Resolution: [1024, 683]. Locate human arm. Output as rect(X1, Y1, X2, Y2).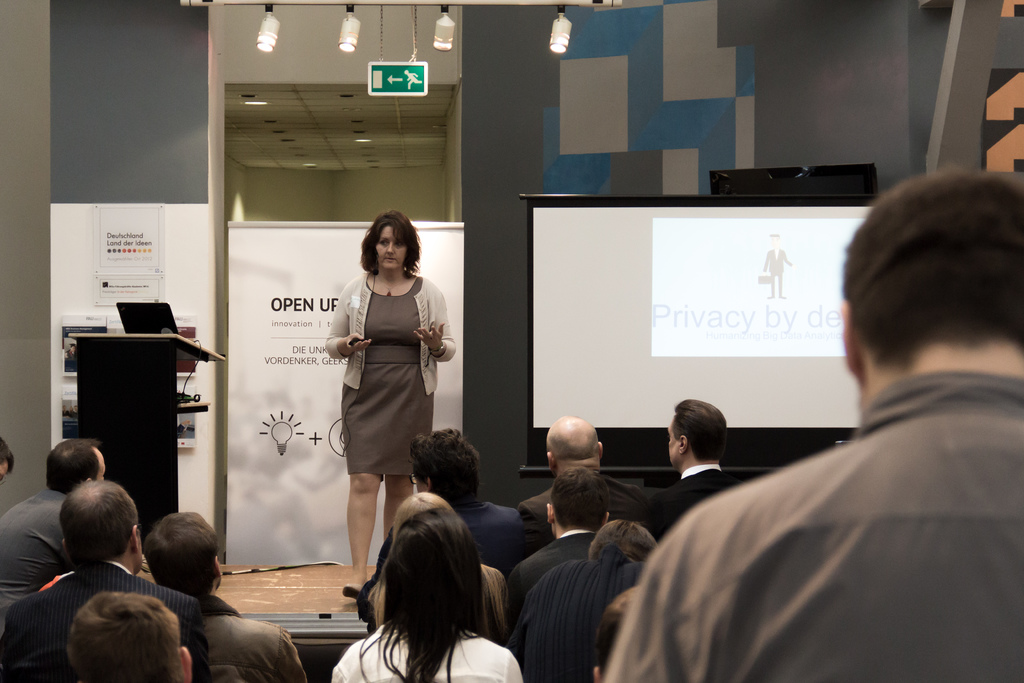
rect(601, 499, 756, 682).
